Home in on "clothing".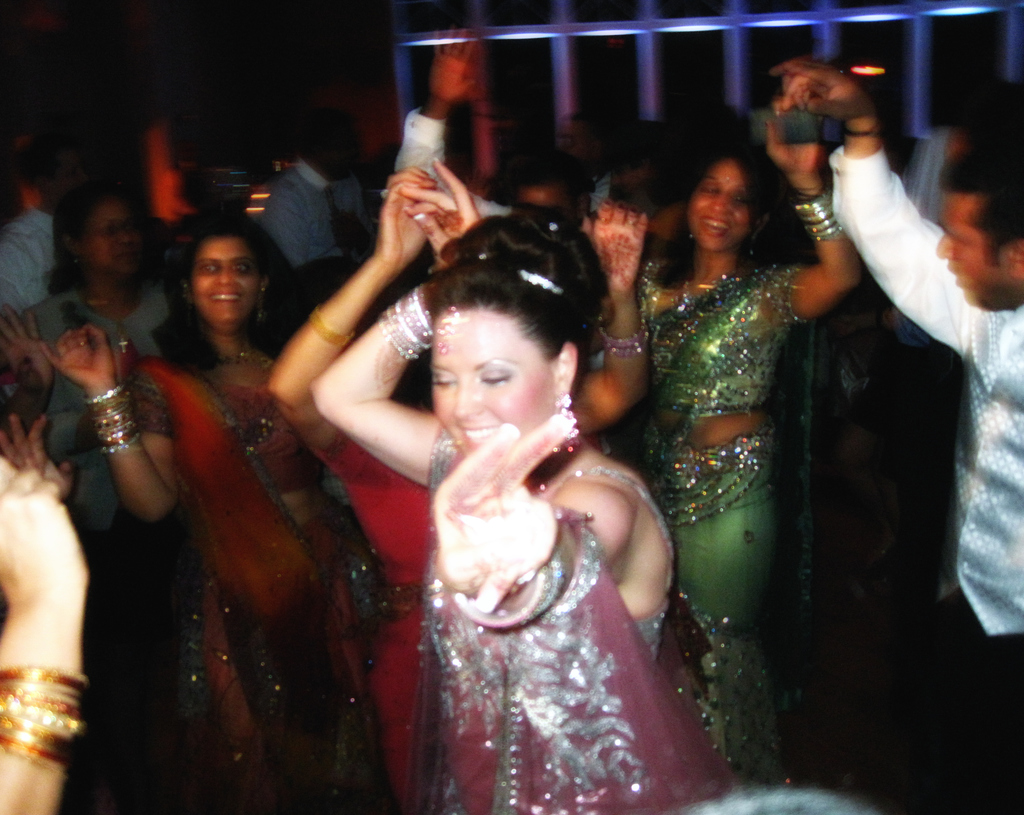
Homed in at [269, 157, 346, 274].
